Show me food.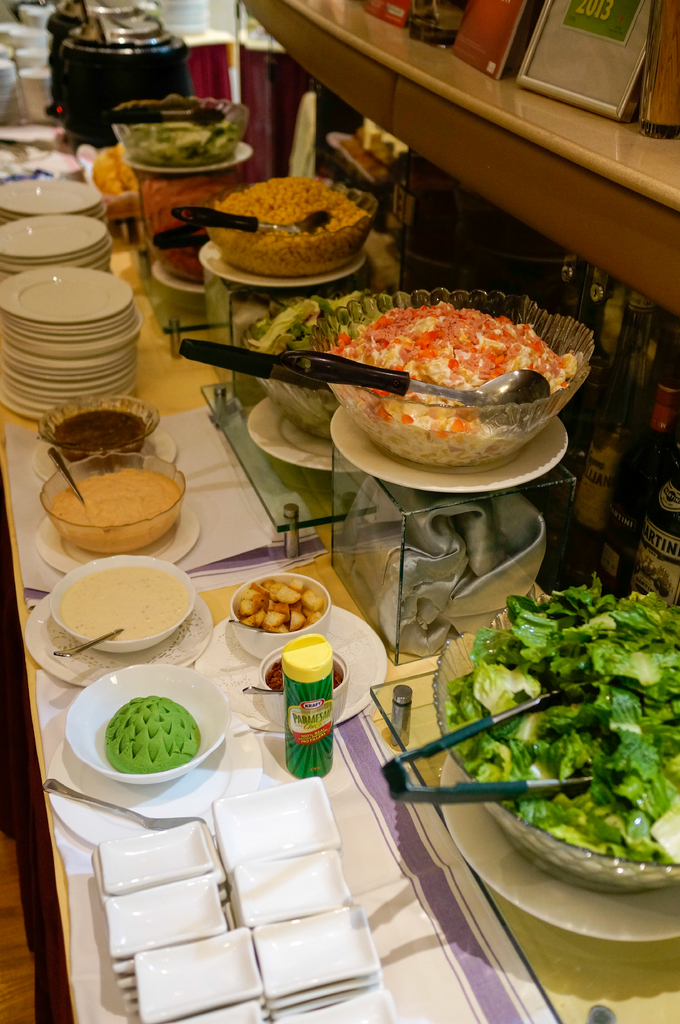
food is here: [446, 572, 679, 861].
